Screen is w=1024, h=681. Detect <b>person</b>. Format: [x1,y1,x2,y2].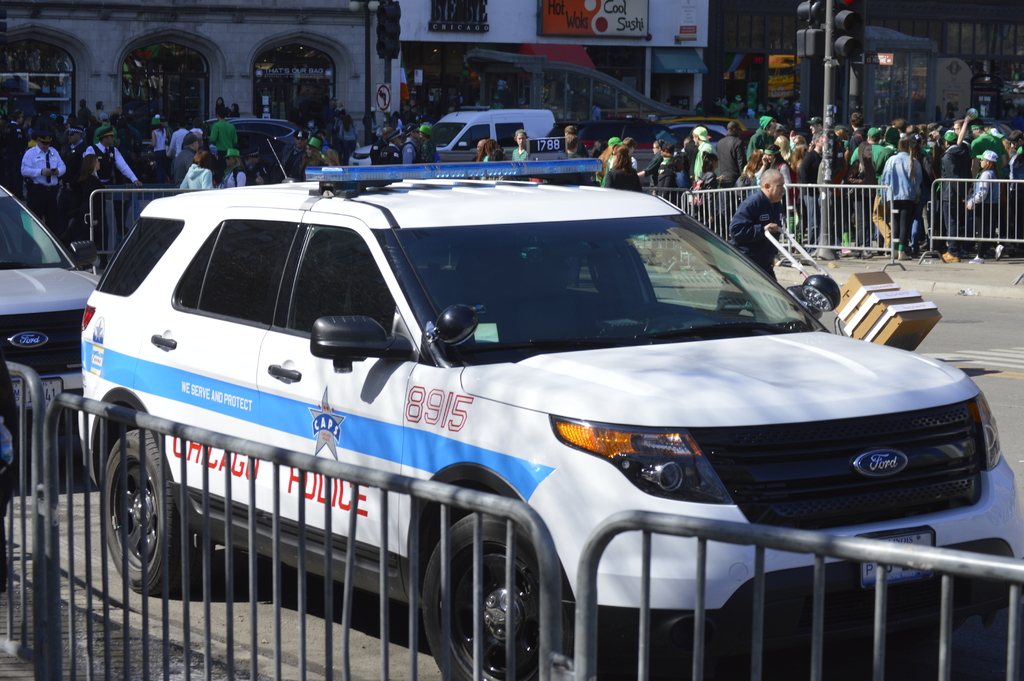
[192,124,217,151].
